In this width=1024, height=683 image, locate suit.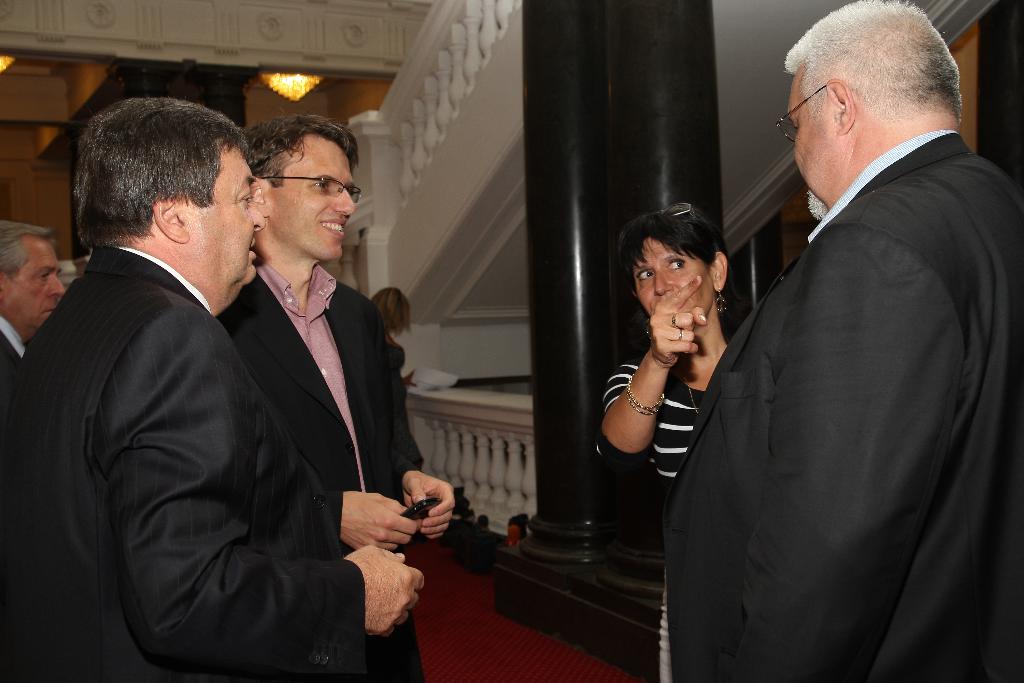
Bounding box: bbox=(671, 60, 1010, 667).
